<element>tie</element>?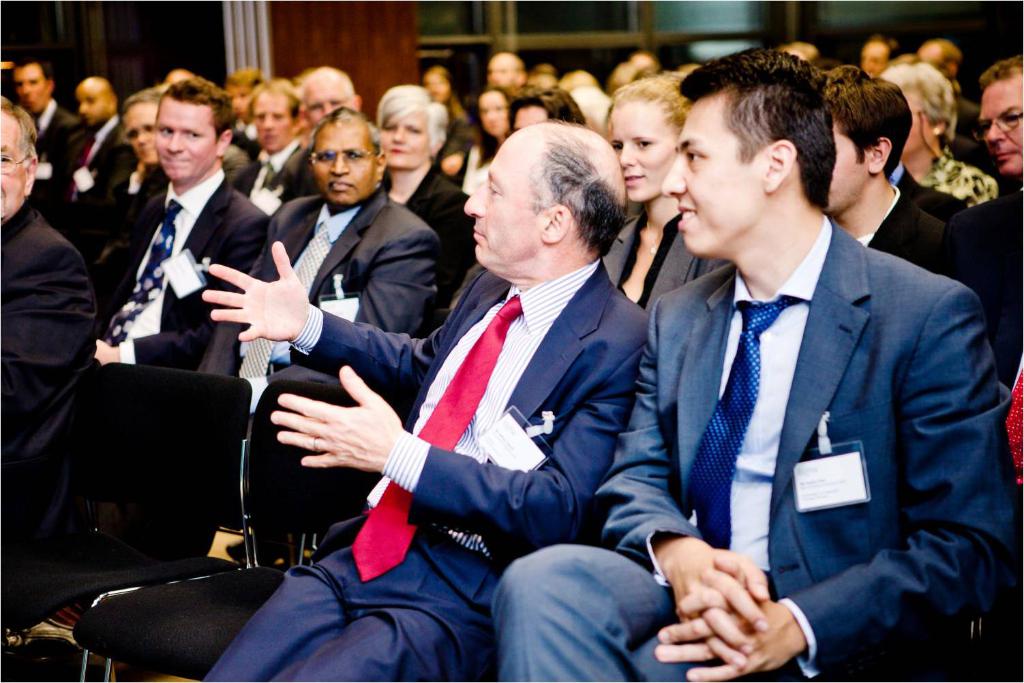
235:226:331:386
